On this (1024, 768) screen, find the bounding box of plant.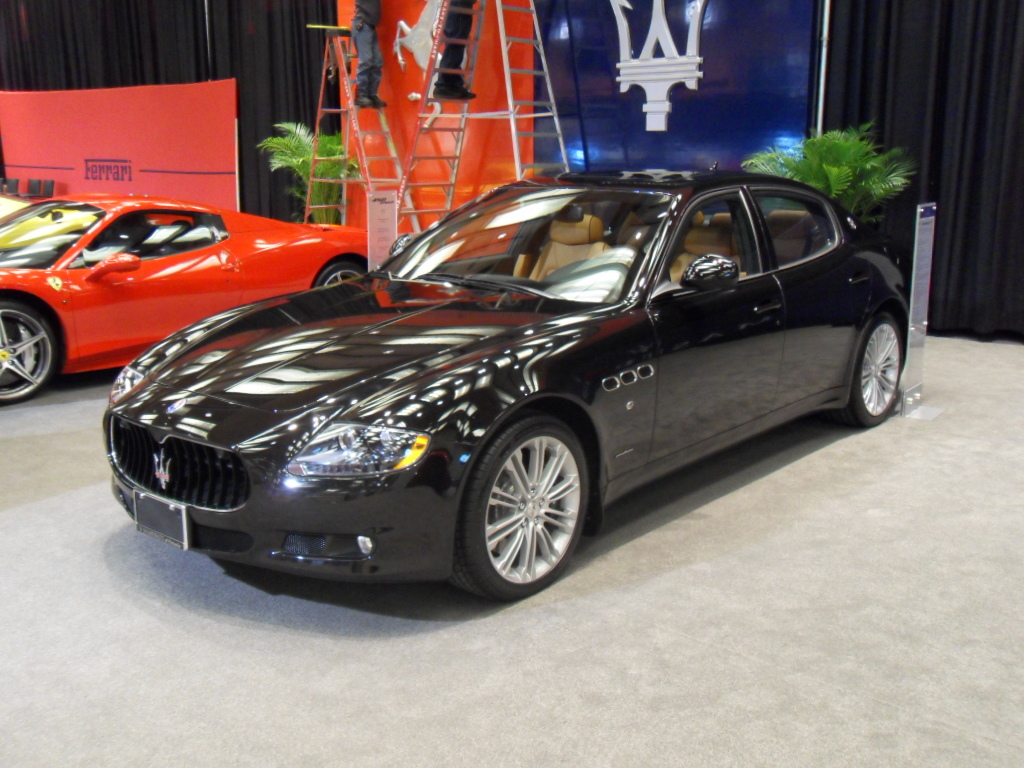
Bounding box: [x1=256, y1=121, x2=354, y2=235].
